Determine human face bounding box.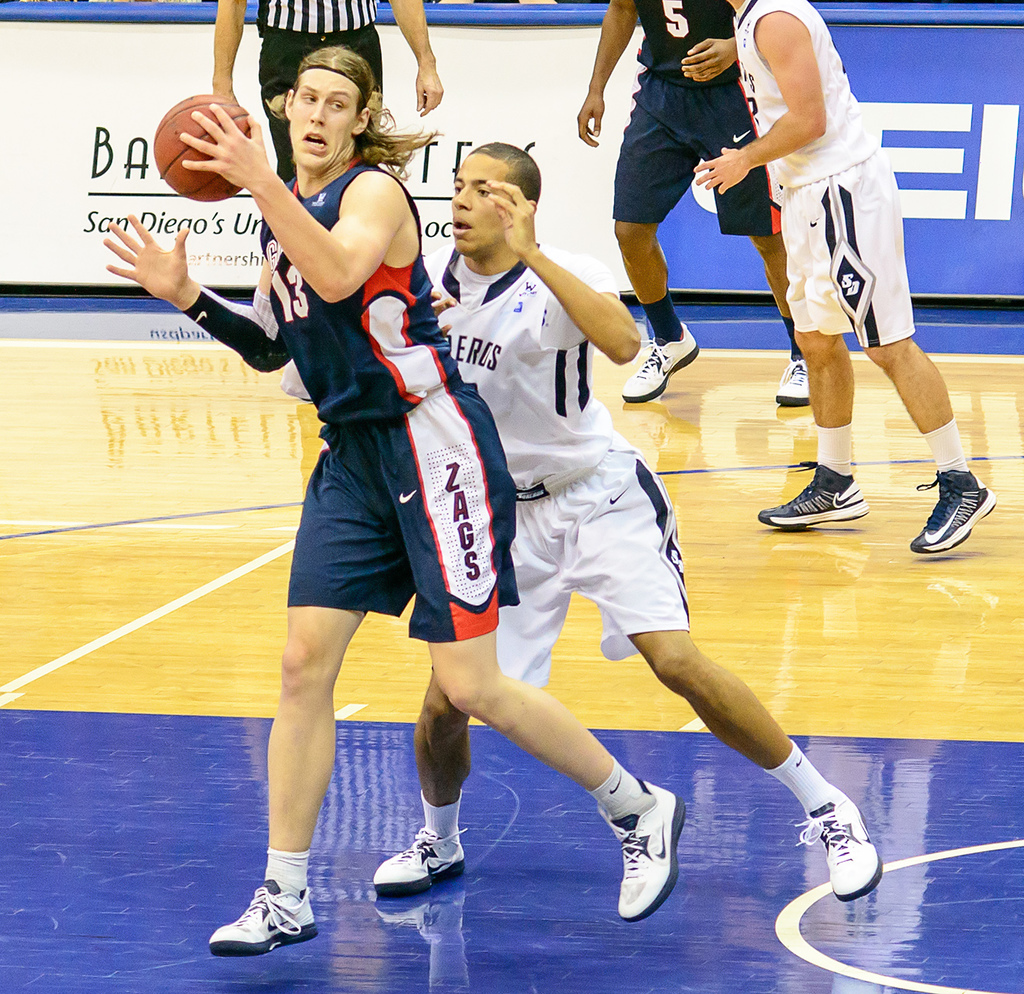
Determined: (291,66,356,165).
